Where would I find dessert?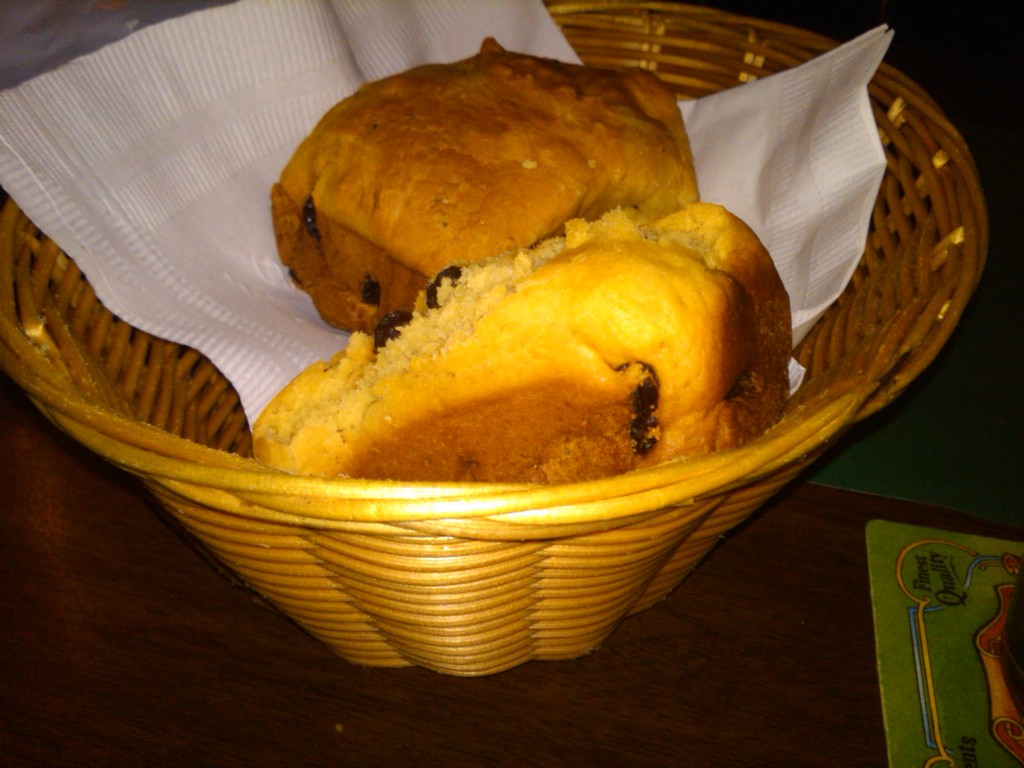
At <bbox>293, 214, 810, 513</bbox>.
